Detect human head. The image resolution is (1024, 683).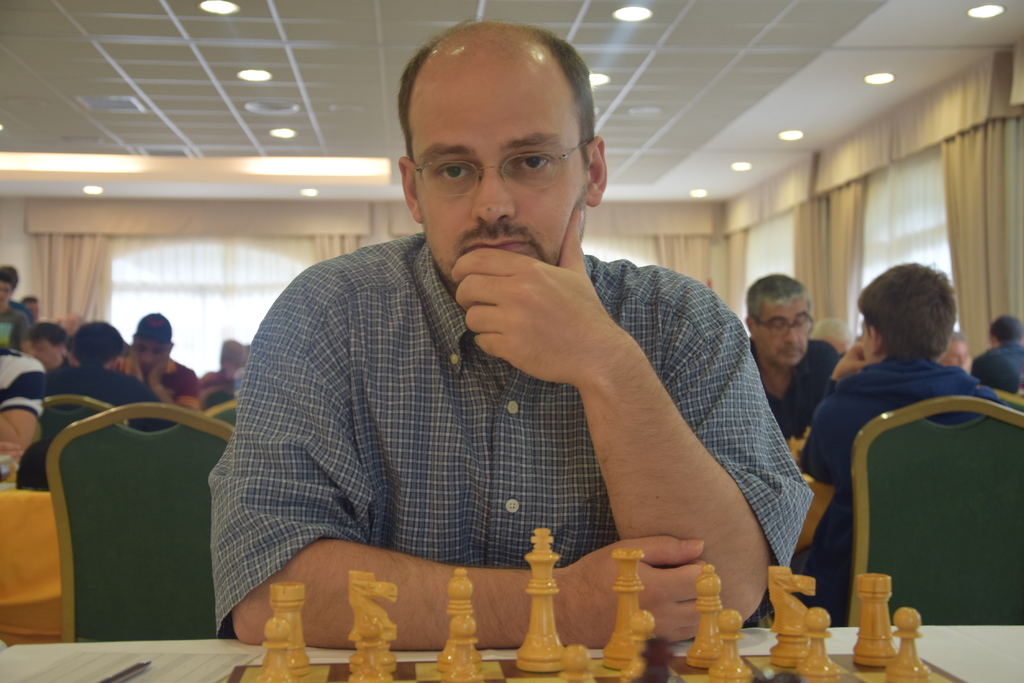
986 311 1023 349.
